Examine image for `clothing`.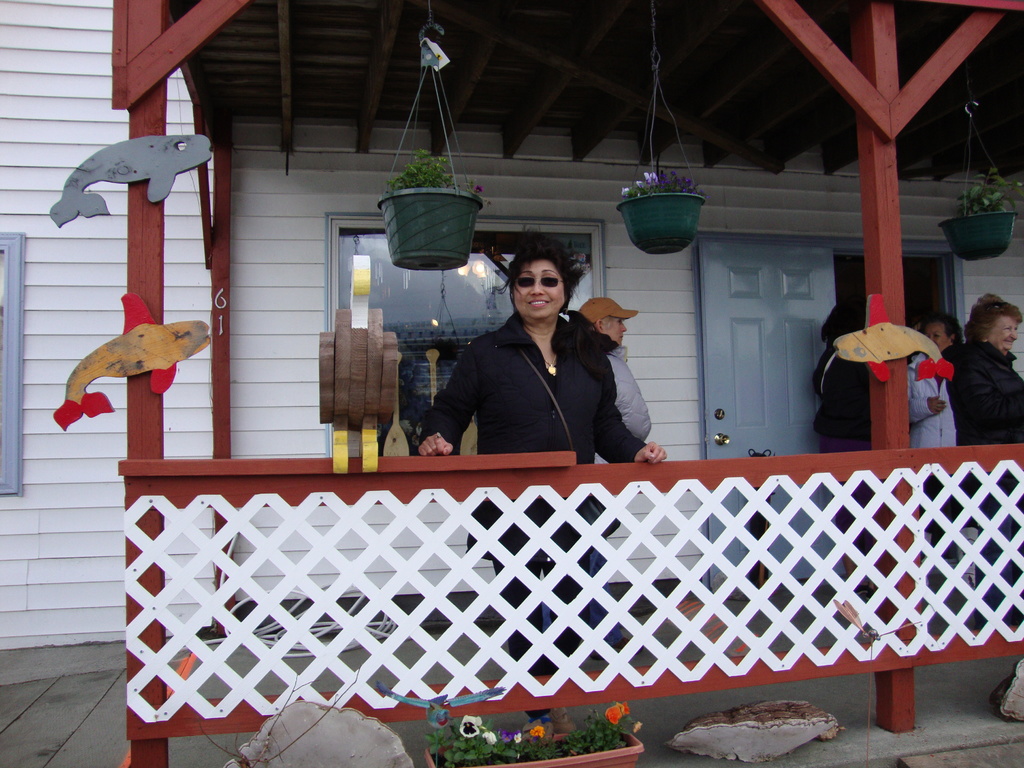
Examination result: pyautogui.locateOnScreen(897, 352, 957, 467).
